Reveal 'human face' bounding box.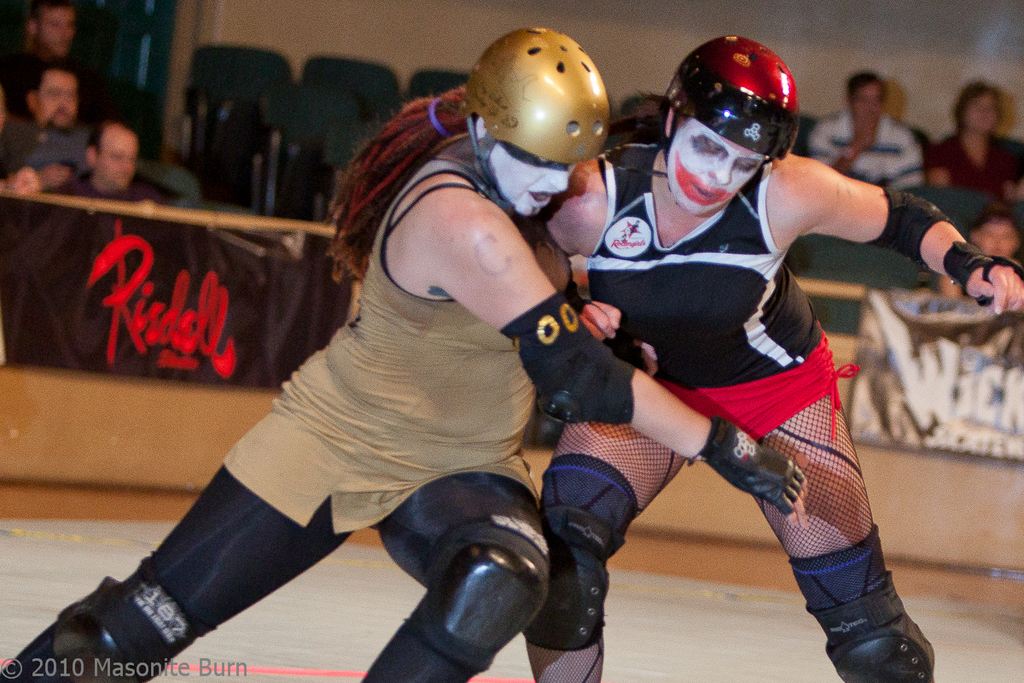
Revealed: left=38, top=7, right=72, bottom=55.
